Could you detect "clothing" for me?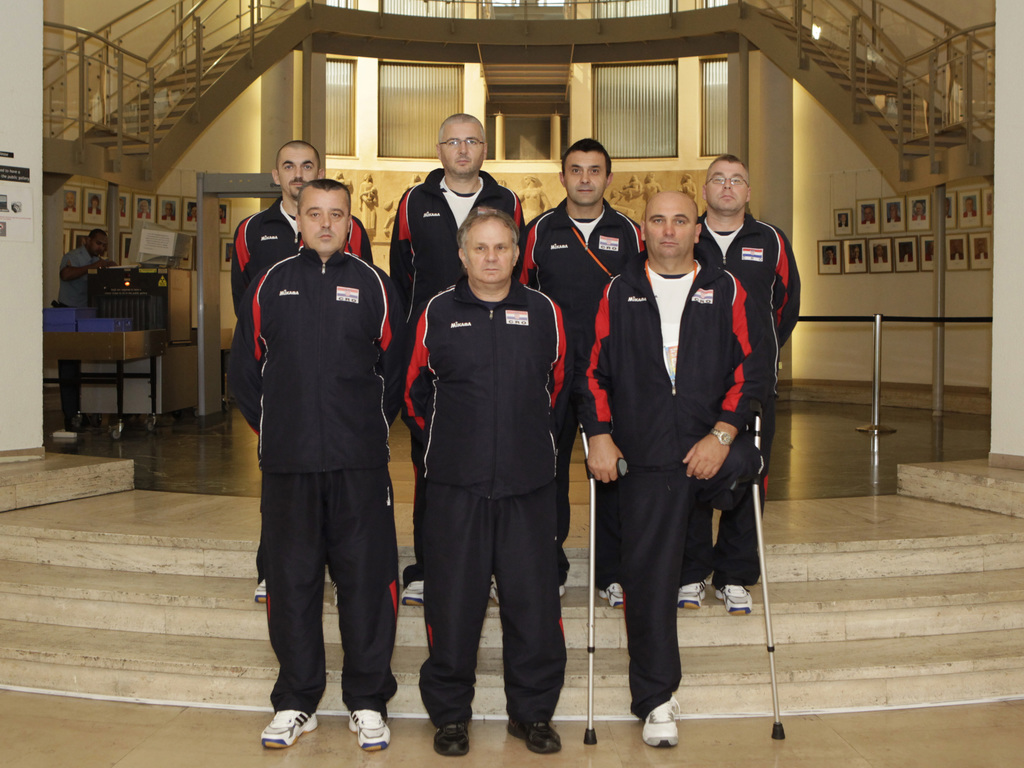
Detection result: crop(225, 240, 390, 715).
